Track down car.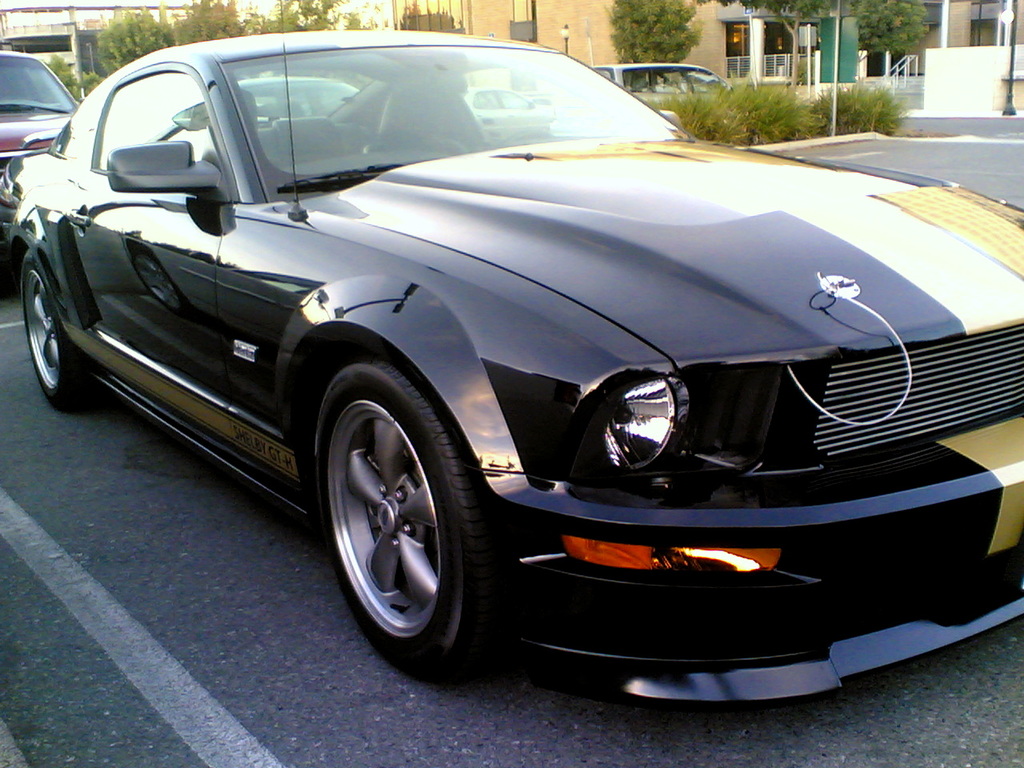
Tracked to bbox(0, 50, 80, 234).
